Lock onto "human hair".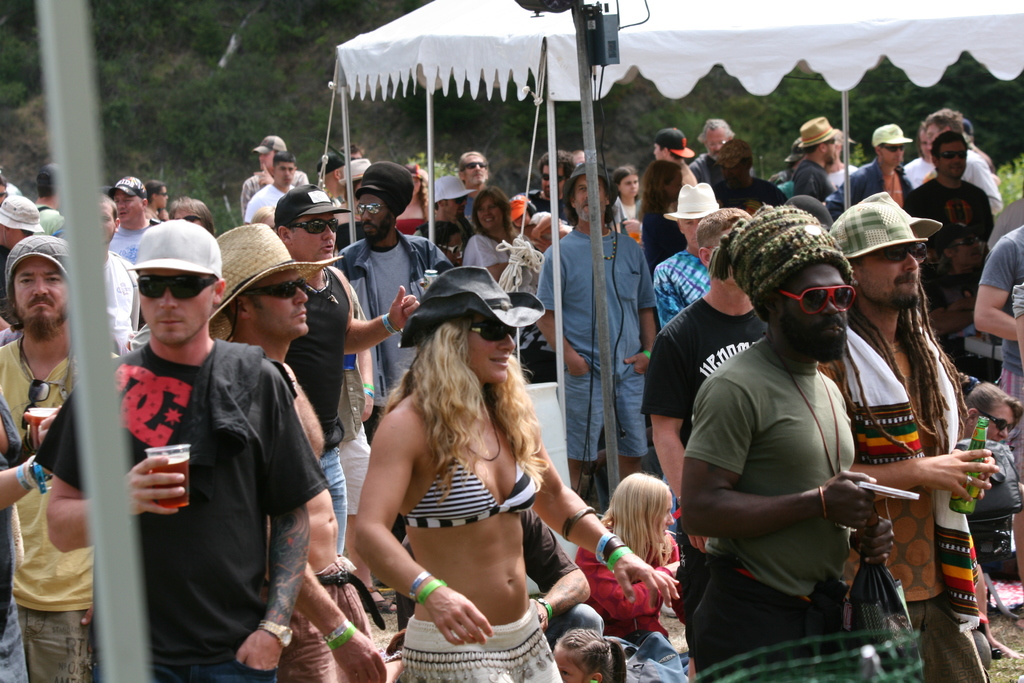
Locked: Rect(387, 316, 541, 515).
